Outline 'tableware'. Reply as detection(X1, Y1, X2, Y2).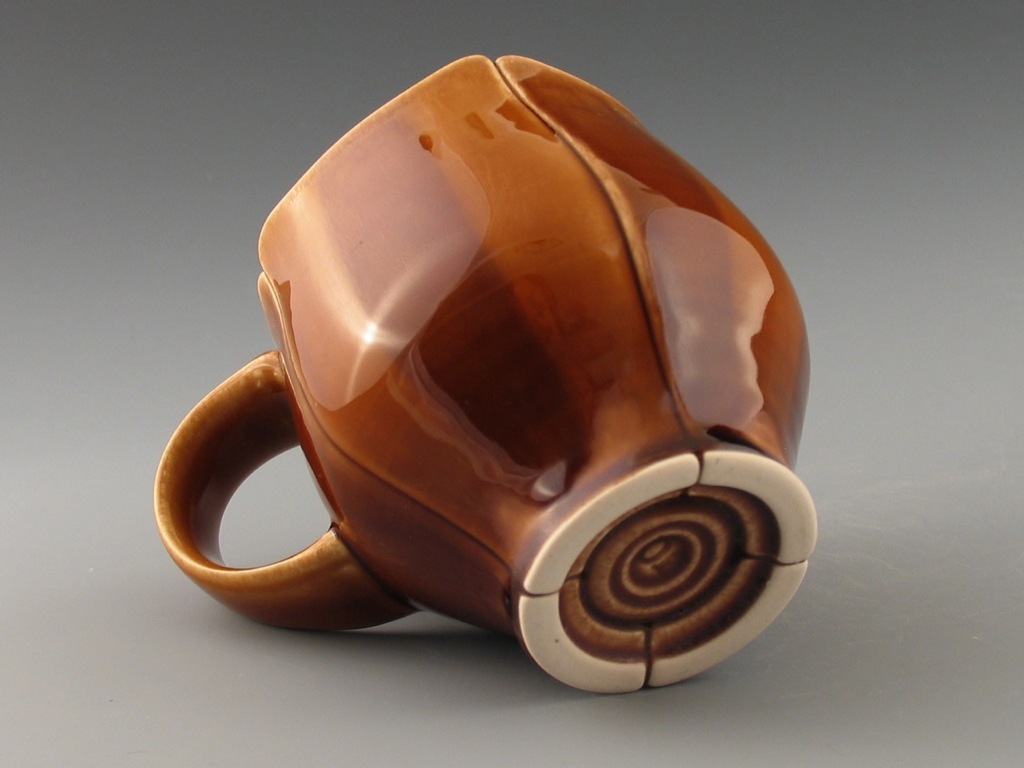
detection(174, 64, 784, 683).
